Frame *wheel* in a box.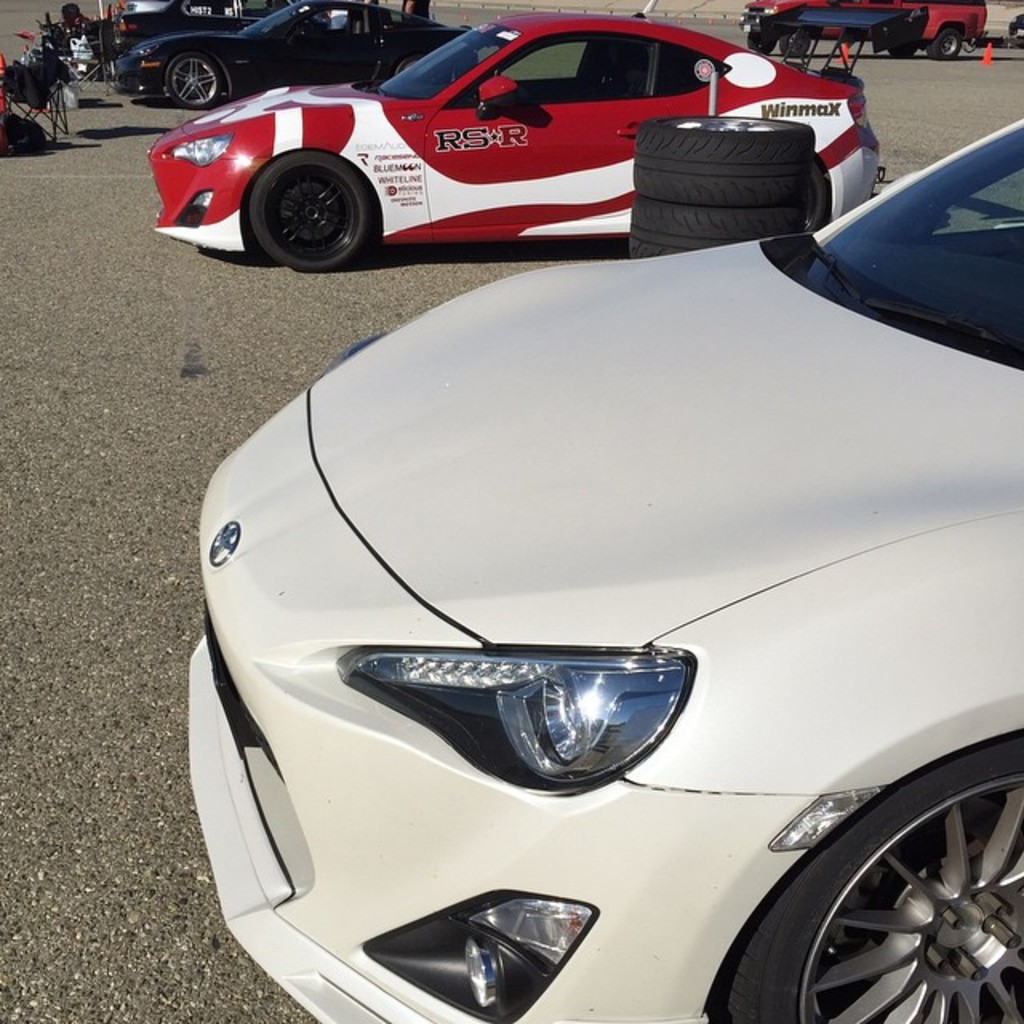
<region>747, 32, 776, 54</region>.
